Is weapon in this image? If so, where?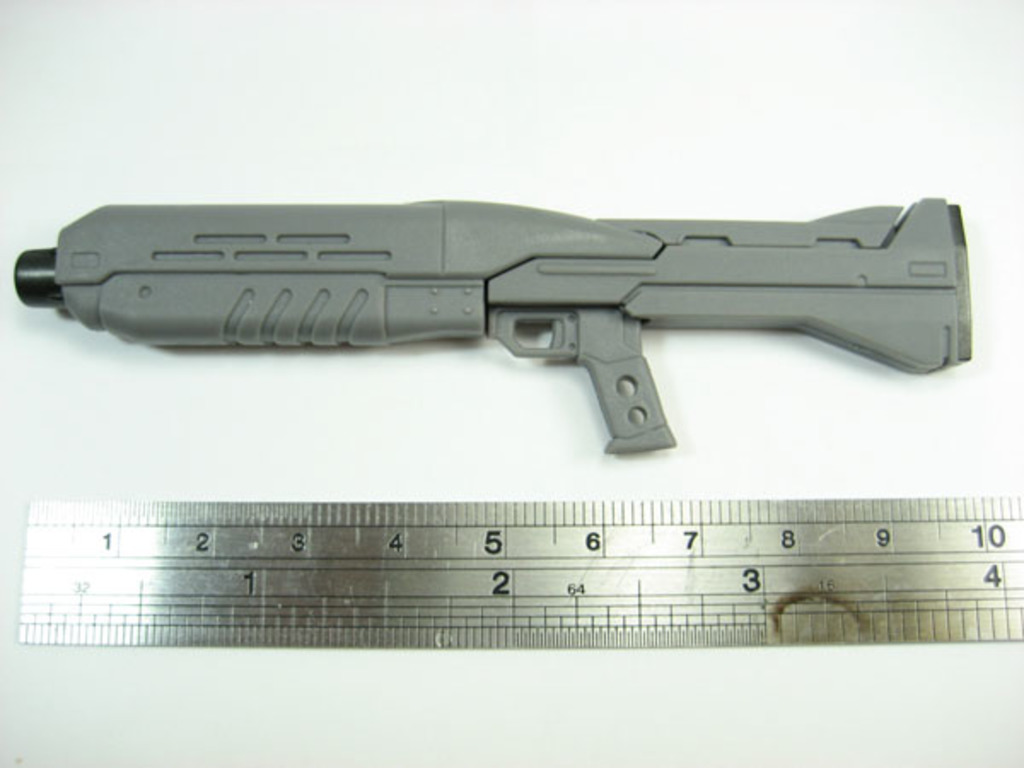
Yes, at box(12, 186, 963, 457).
